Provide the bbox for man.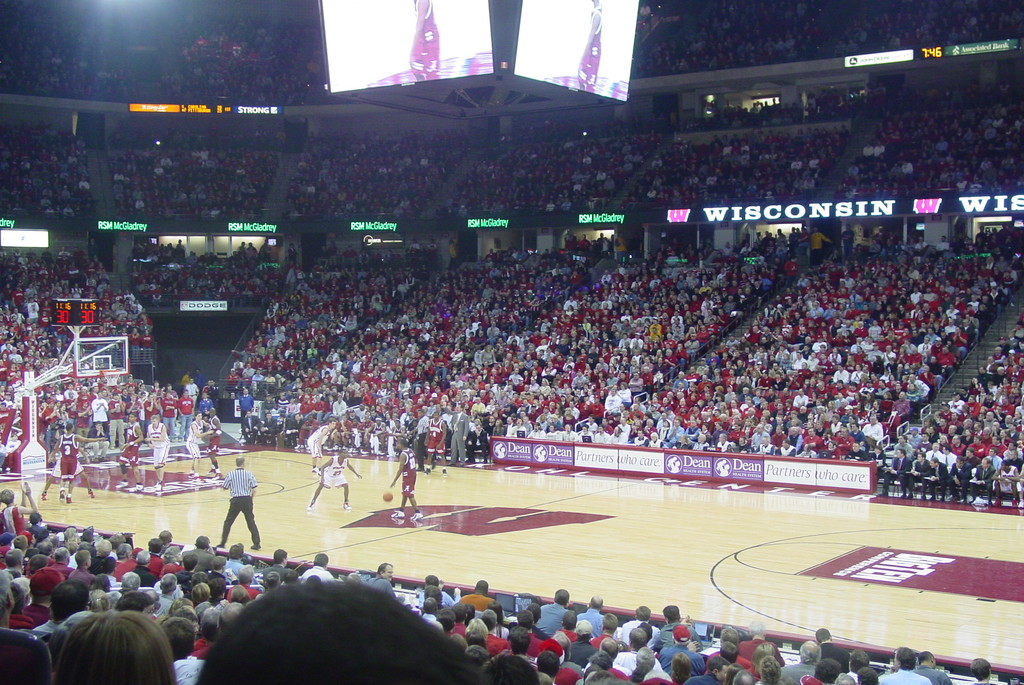
bbox(410, 408, 431, 471).
